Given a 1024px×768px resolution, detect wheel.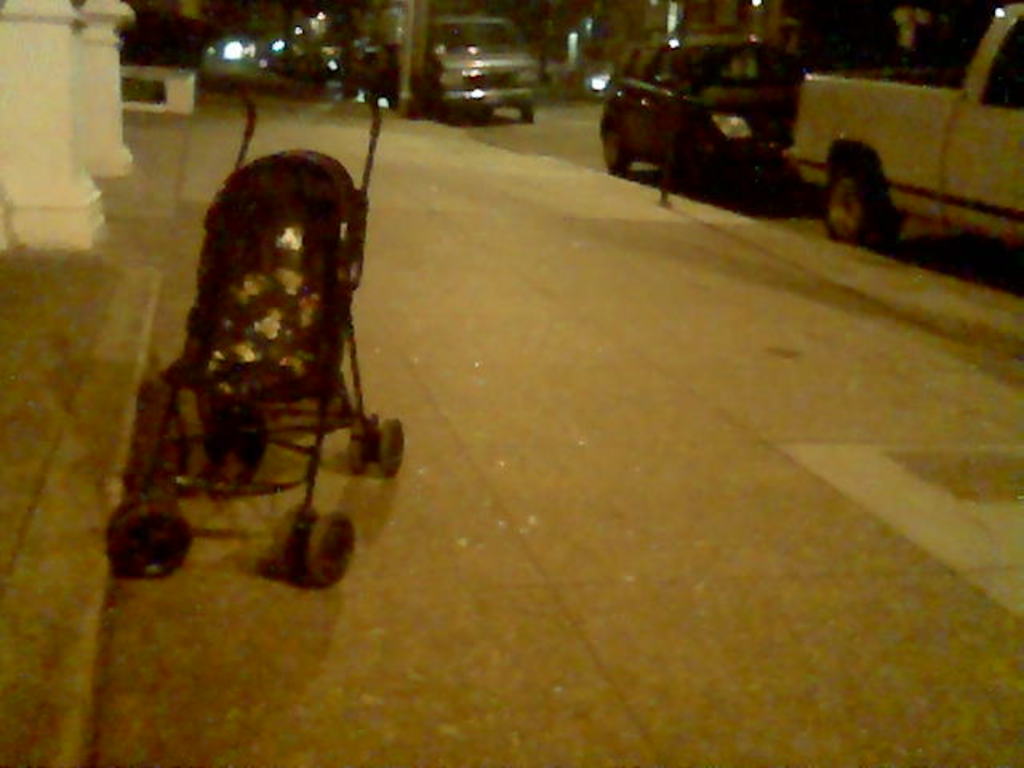
l=309, t=510, r=357, b=589.
